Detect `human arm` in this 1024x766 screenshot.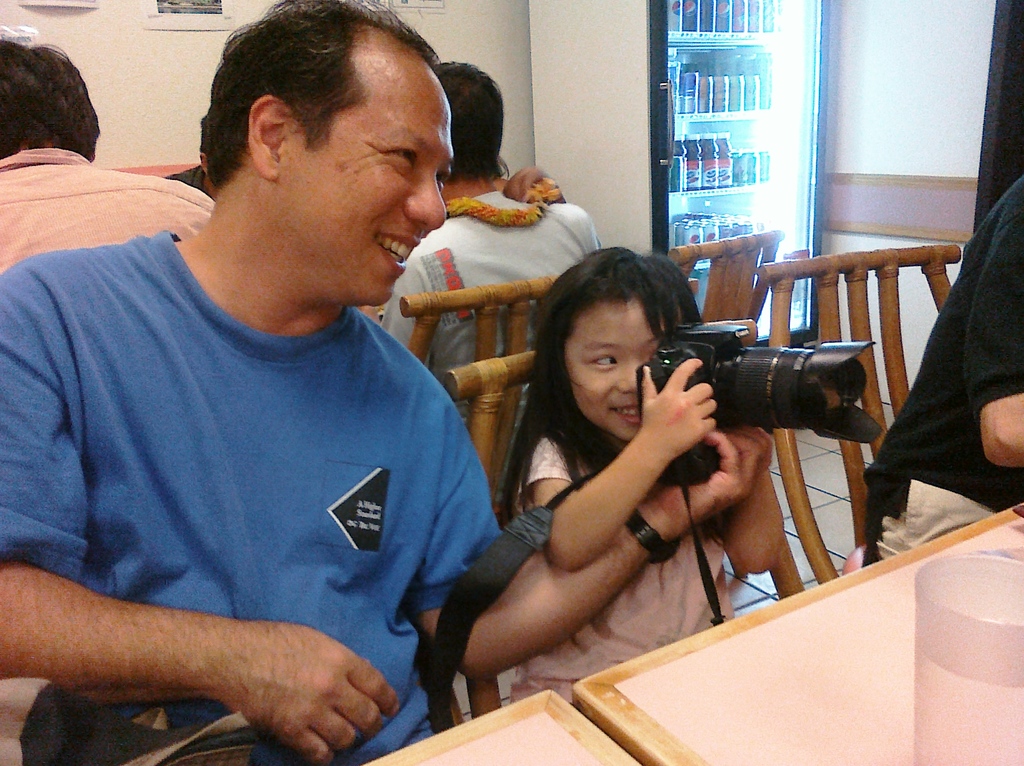
Detection: box=[494, 166, 572, 216].
